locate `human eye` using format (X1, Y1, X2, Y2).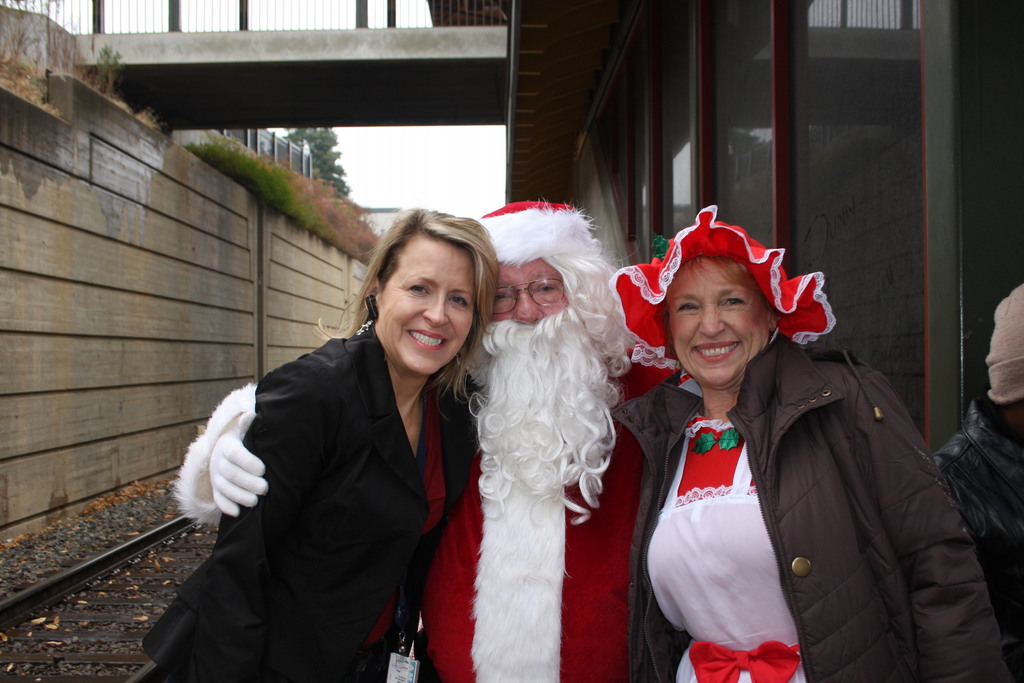
(720, 293, 748, 309).
